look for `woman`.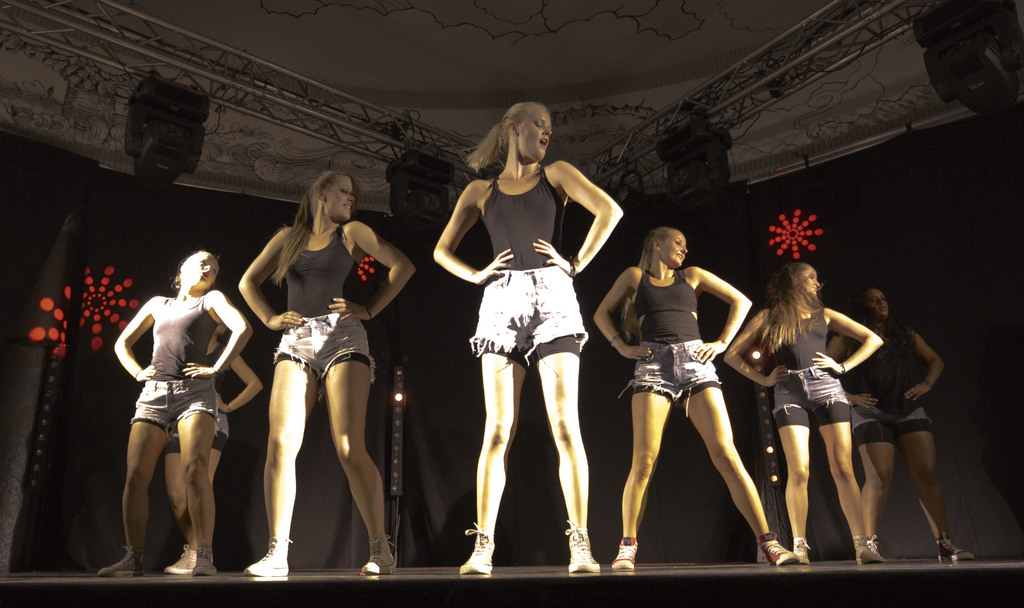
Found: 710:257:883:561.
